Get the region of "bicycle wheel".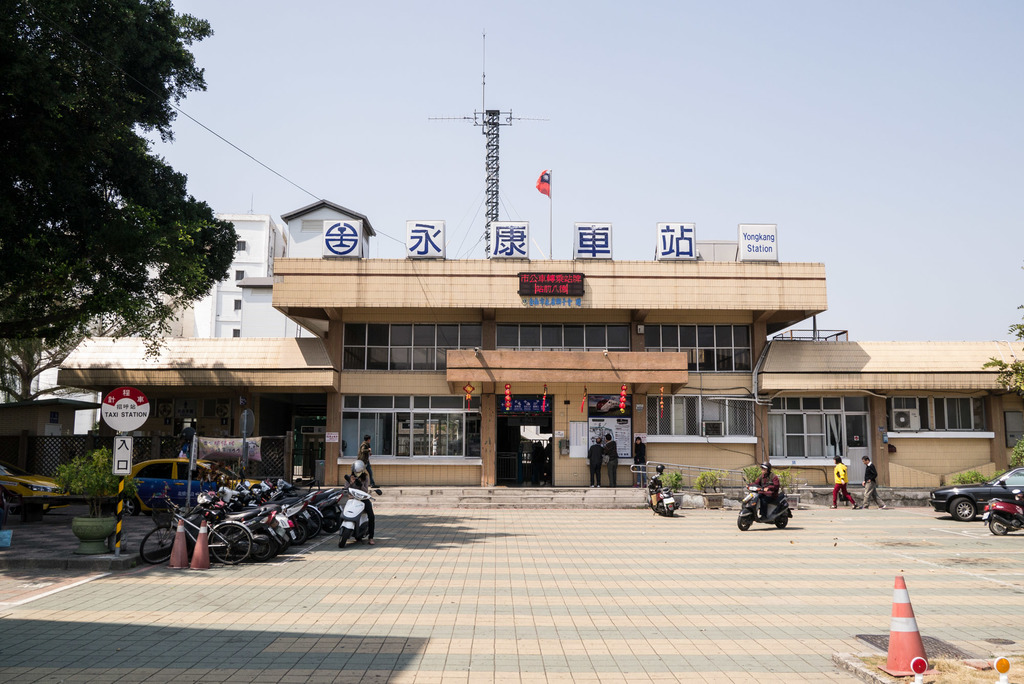
x1=208, y1=522, x2=254, y2=567.
